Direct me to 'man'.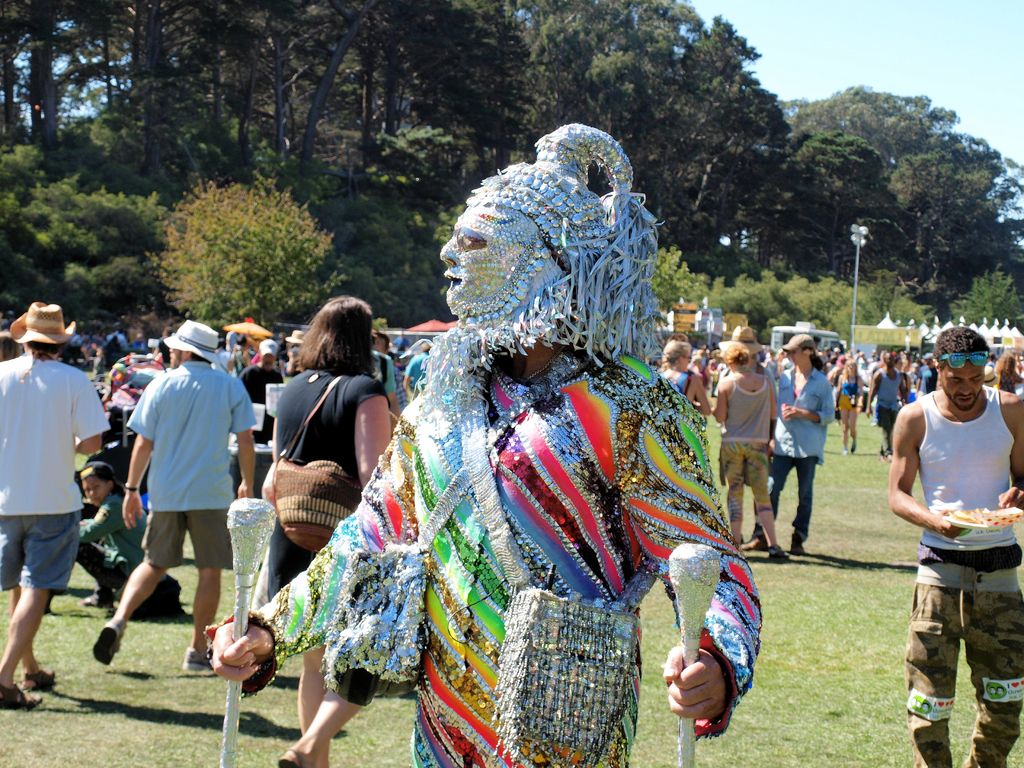
Direction: bbox=(84, 322, 106, 353).
